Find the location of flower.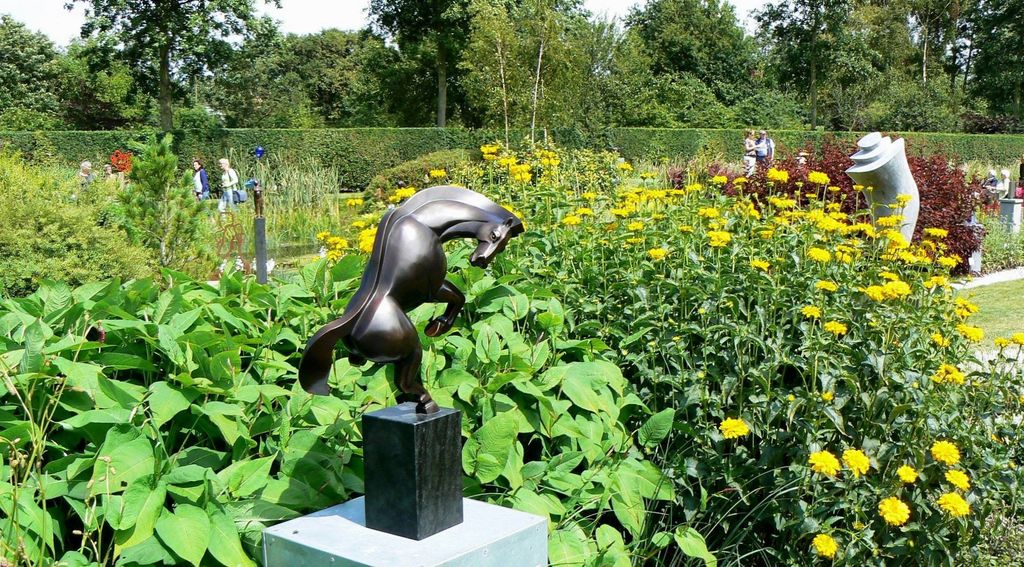
Location: <bbox>808, 535, 838, 560</bbox>.
